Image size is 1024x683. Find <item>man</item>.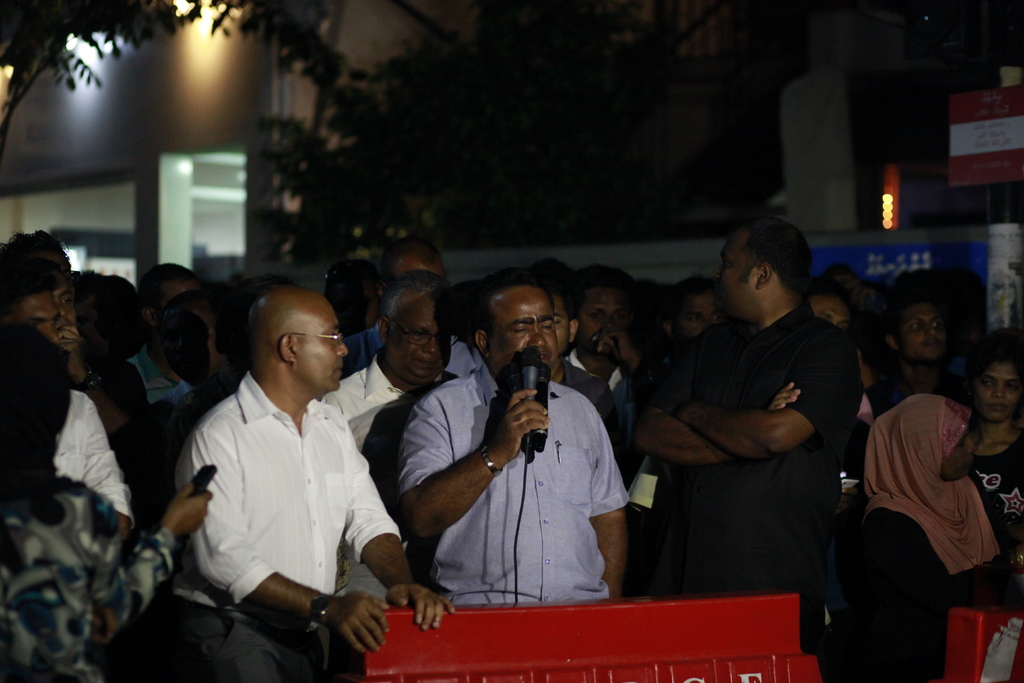
l=325, t=281, r=461, b=607.
